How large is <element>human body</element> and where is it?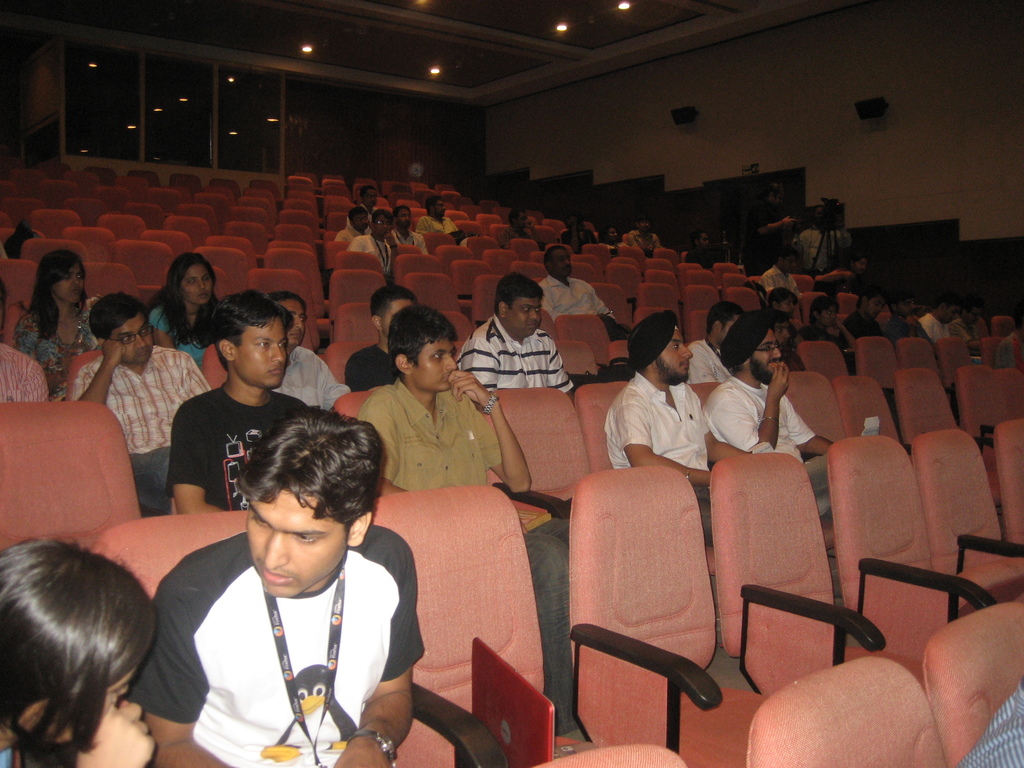
Bounding box: bbox=[559, 209, 597, 252].
